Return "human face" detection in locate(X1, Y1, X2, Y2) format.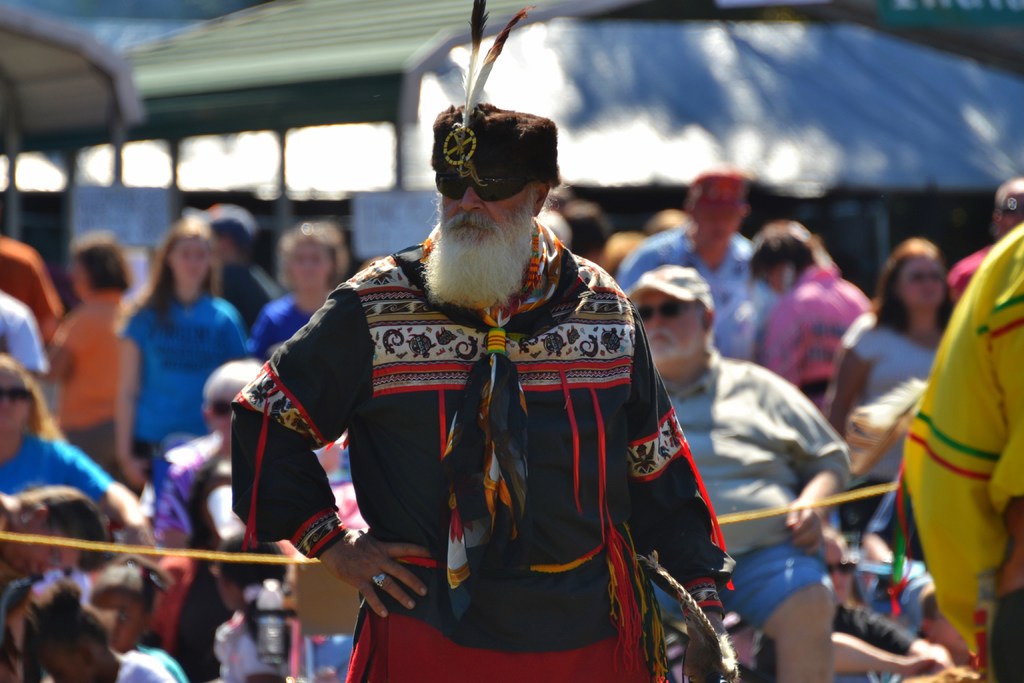
locate(899, 249, 947, 315).
